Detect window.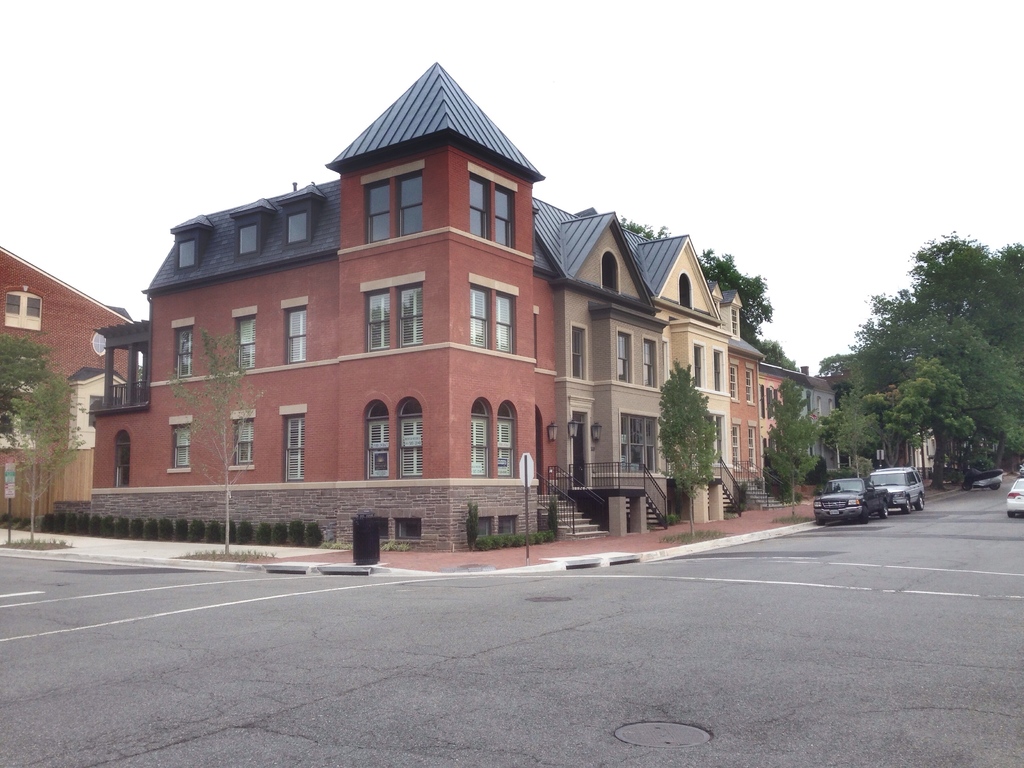
Detected at <region>282, 406, 305, 485</region>.
